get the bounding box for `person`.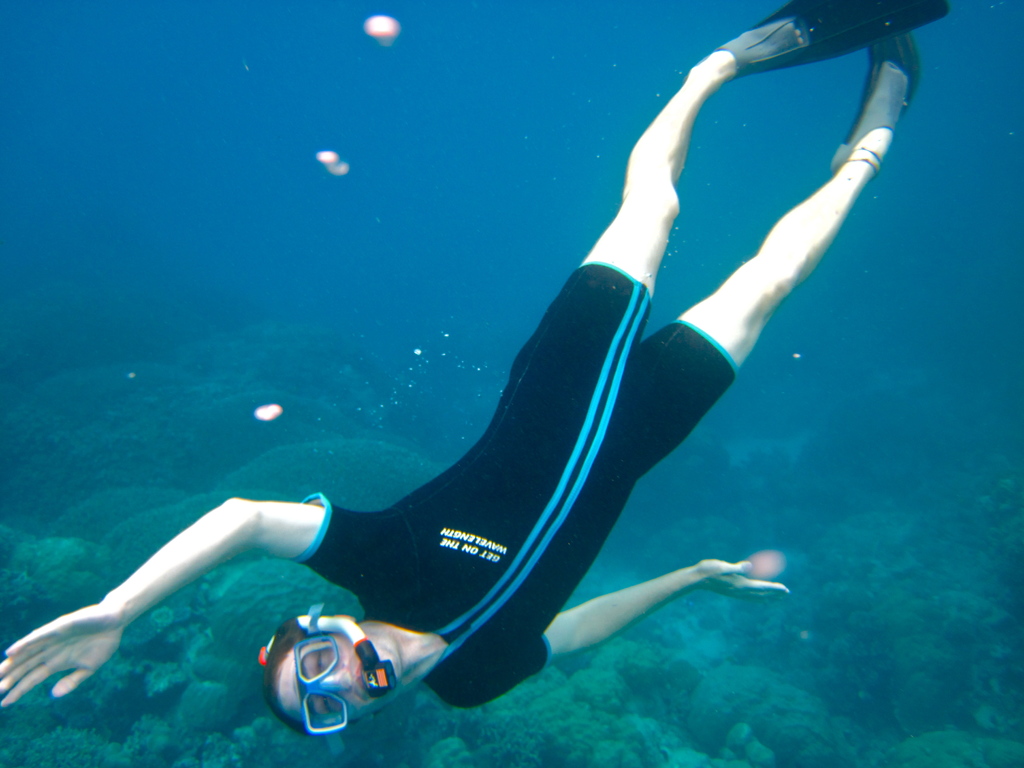
(x1=1, y1=19, x2=900, y2=767).
